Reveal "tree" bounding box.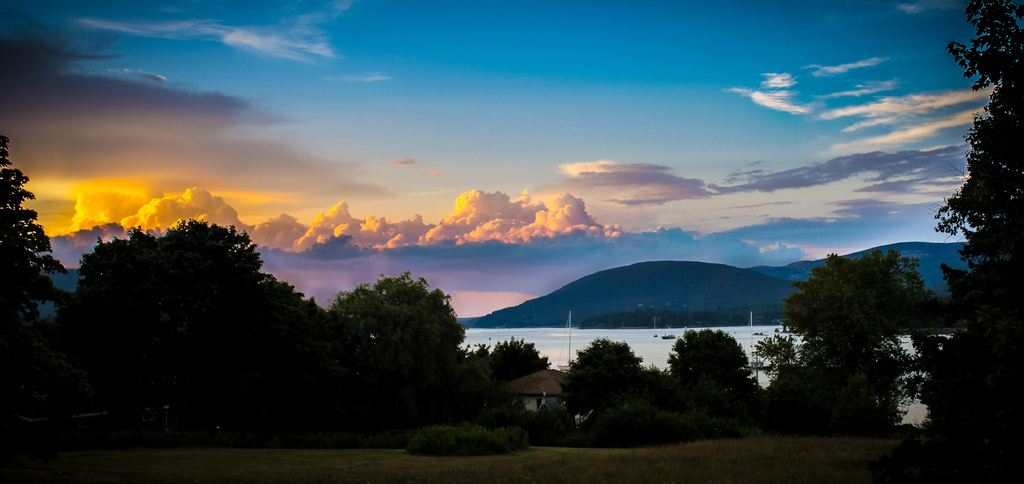
Revealed: [x1=781, y1=247, x2=948, y2=364].
